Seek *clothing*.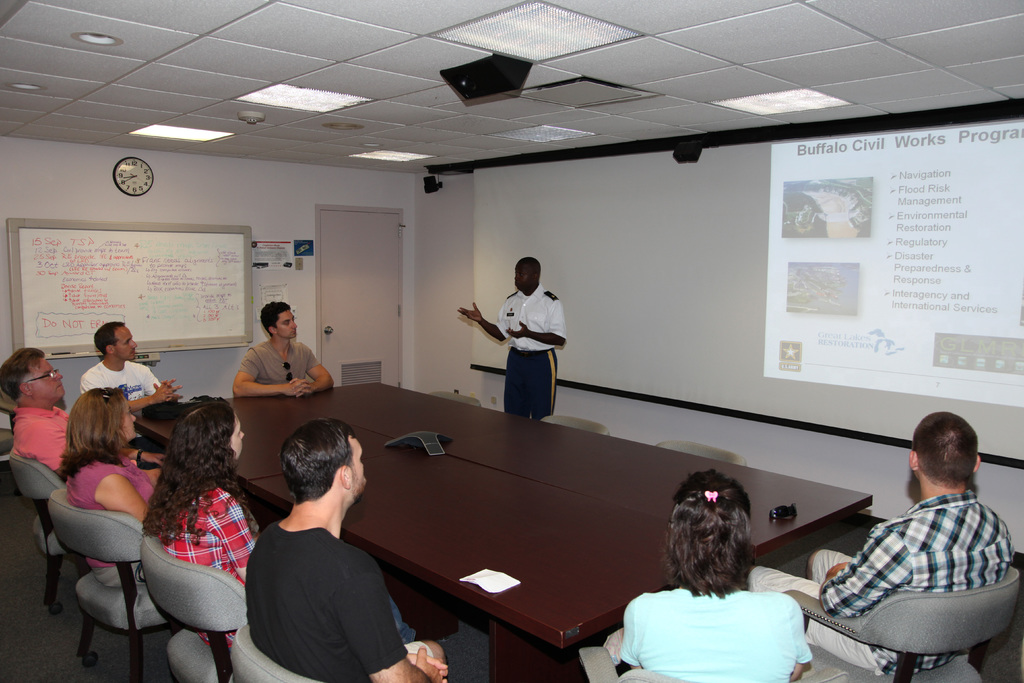
(749, 492, 1016, 676).
